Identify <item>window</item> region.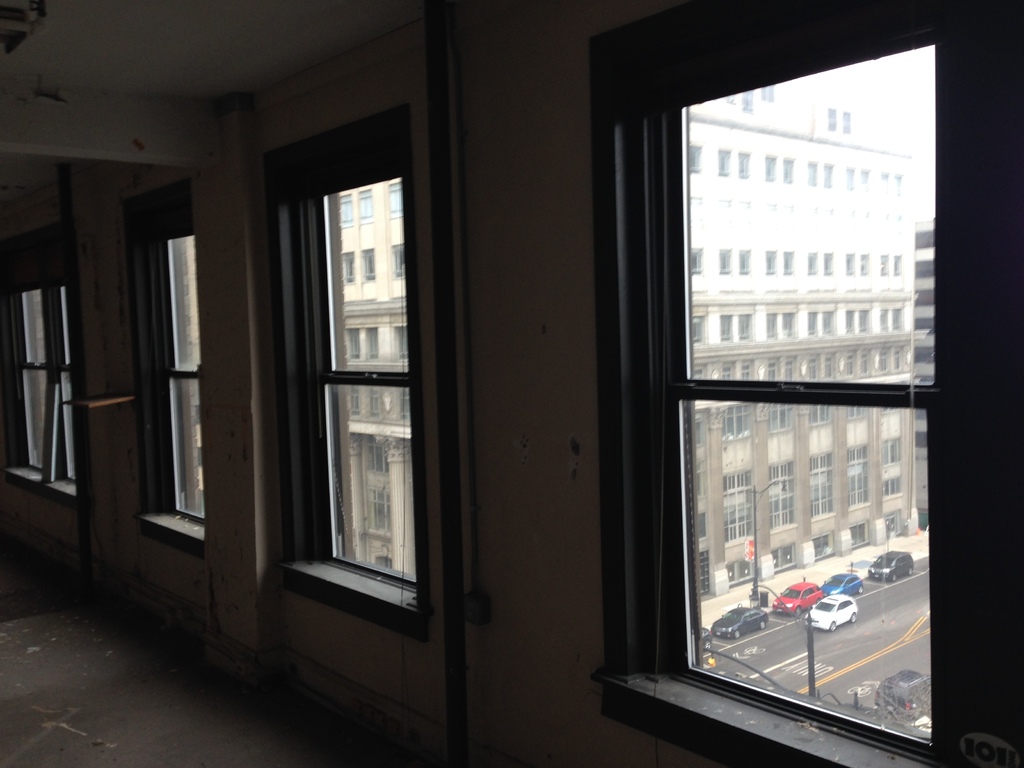
Region: box=[860, 169, 868, 193].
